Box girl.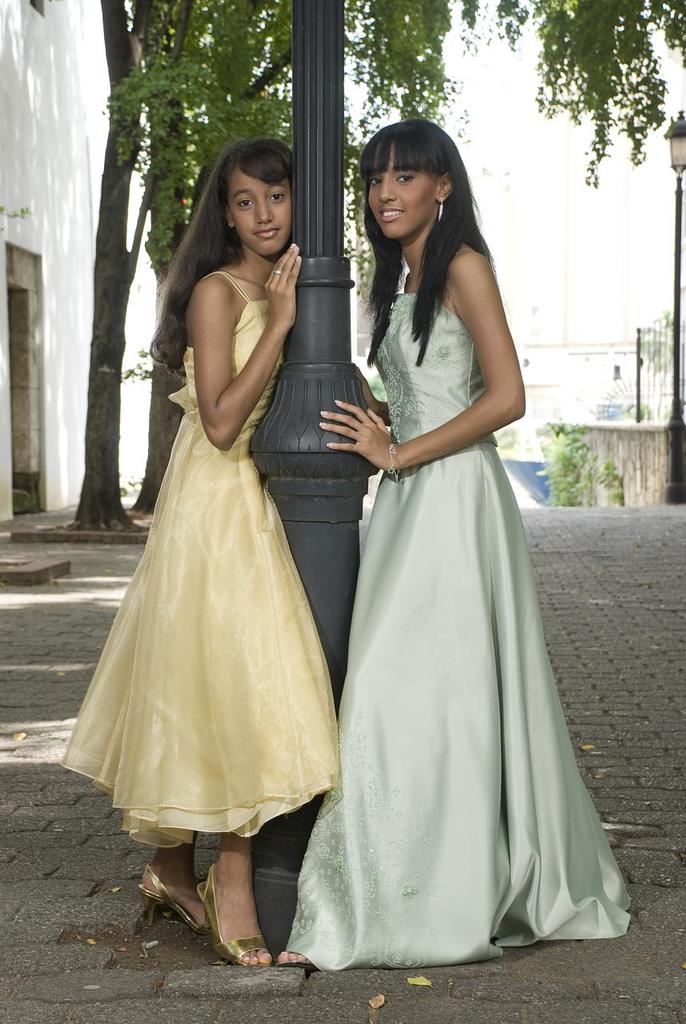
select_region(58, 132, 347, 971).
